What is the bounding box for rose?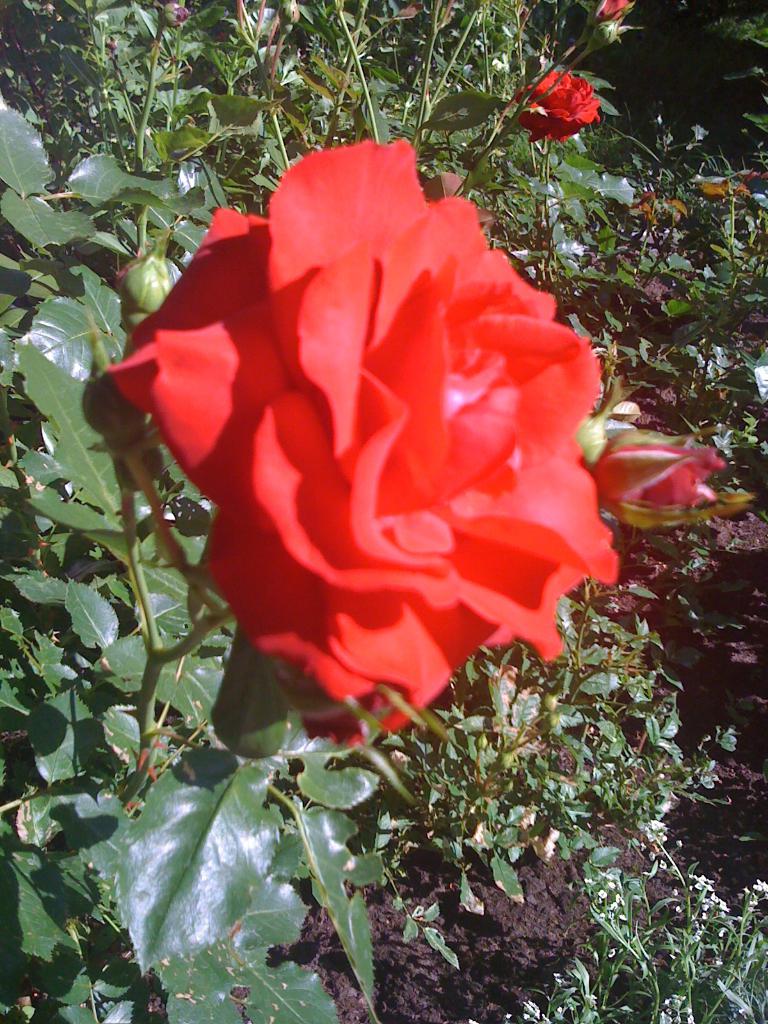
BBox(595, 424, 726, 531).
